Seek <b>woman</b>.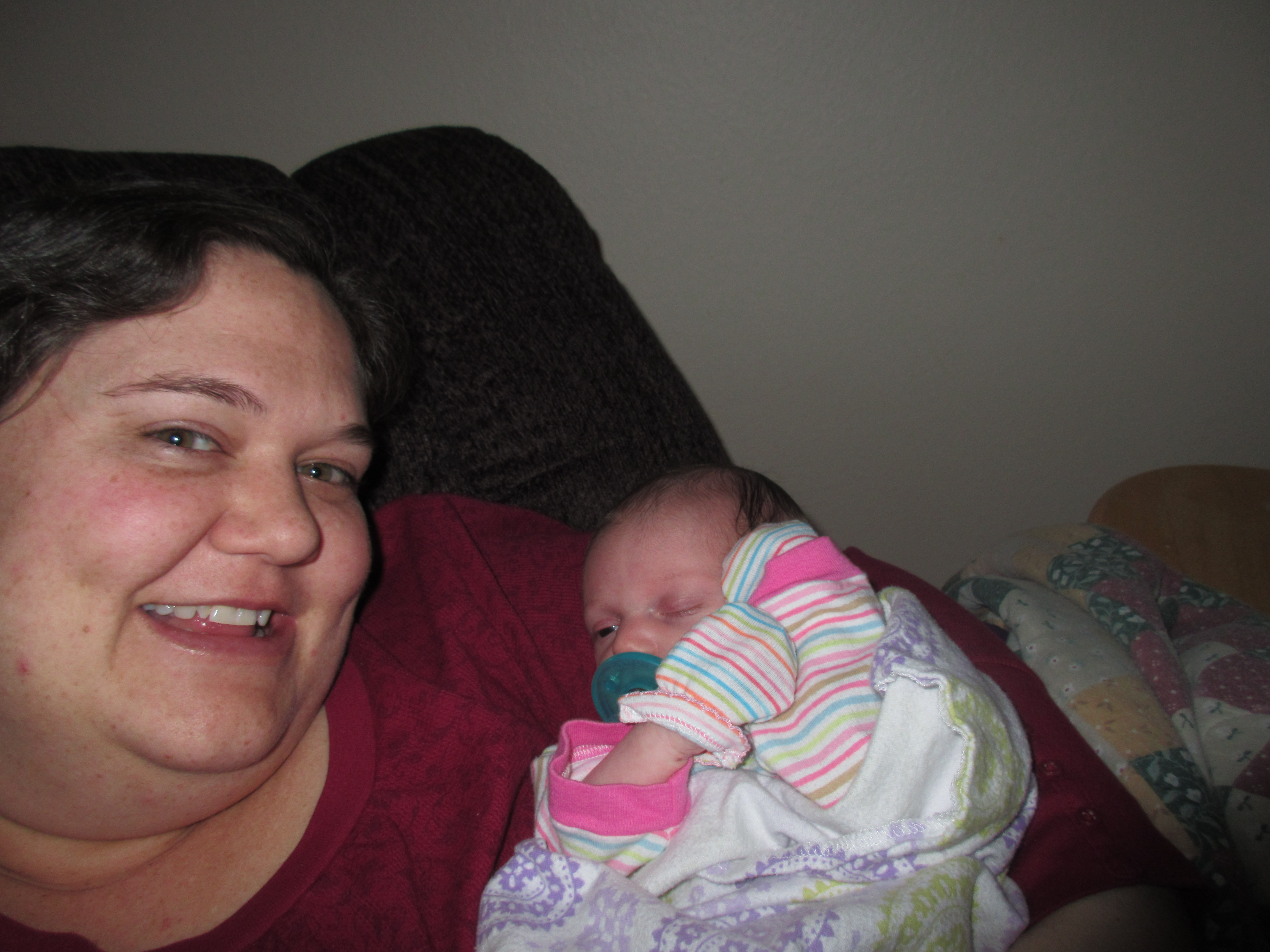
detection(0, 47, 330, 262).
